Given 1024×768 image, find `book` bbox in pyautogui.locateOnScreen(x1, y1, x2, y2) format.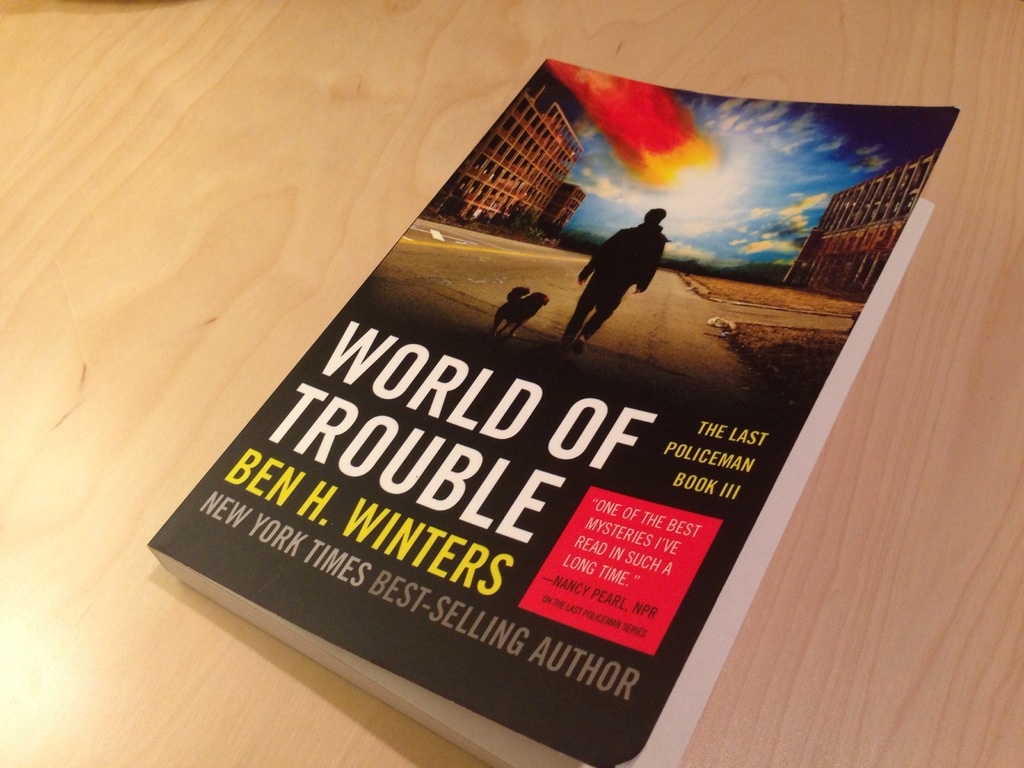
pyautogui.locateOnScreen(145, 58, 964, 767).
